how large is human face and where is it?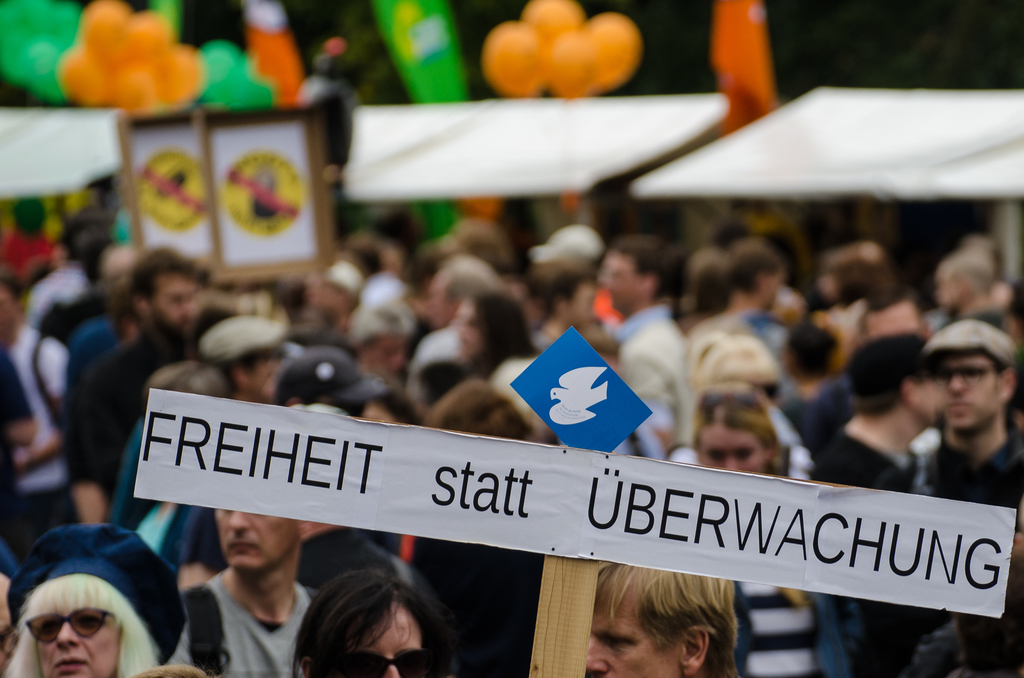
Bounding box: bbox=(359, 339, 404, 370).
